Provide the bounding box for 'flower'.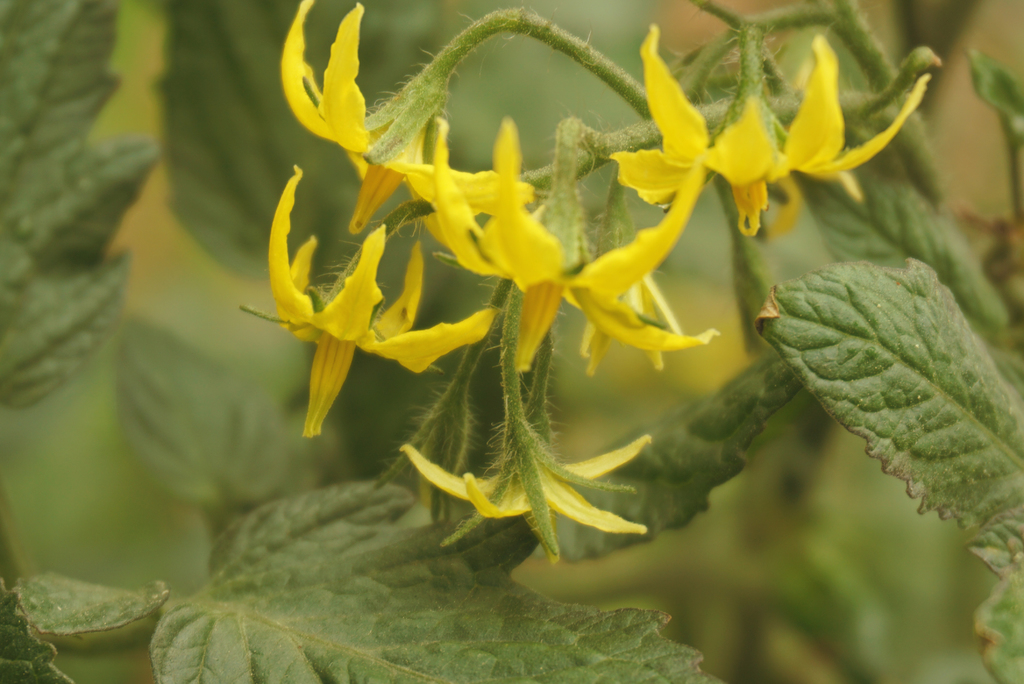
(x1=572, y1=13, x2=943, y2=268).
